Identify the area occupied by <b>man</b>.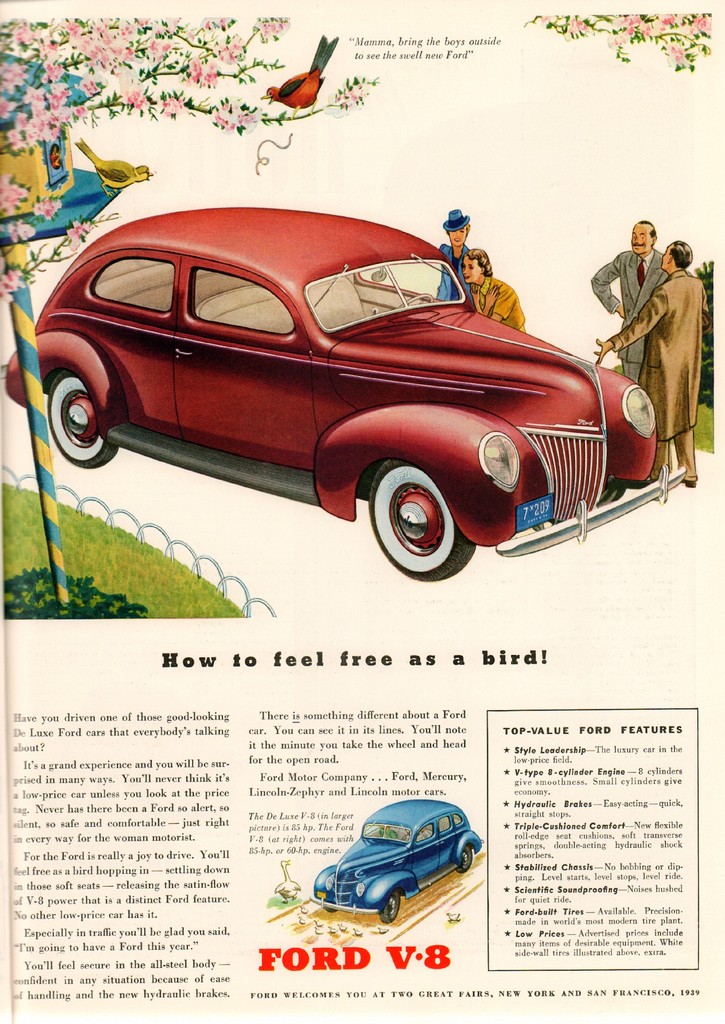
Area: l=607, t=198, r=717, b=477.
